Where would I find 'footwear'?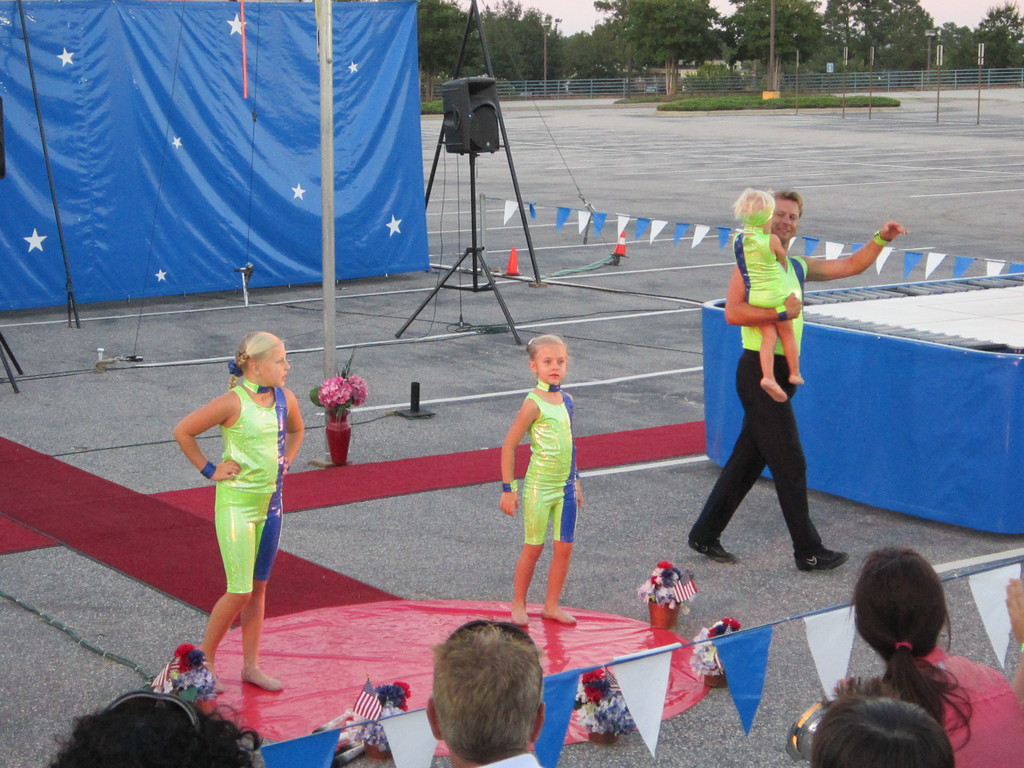
At x1=538 y1=607 x2=578 y2=627.
